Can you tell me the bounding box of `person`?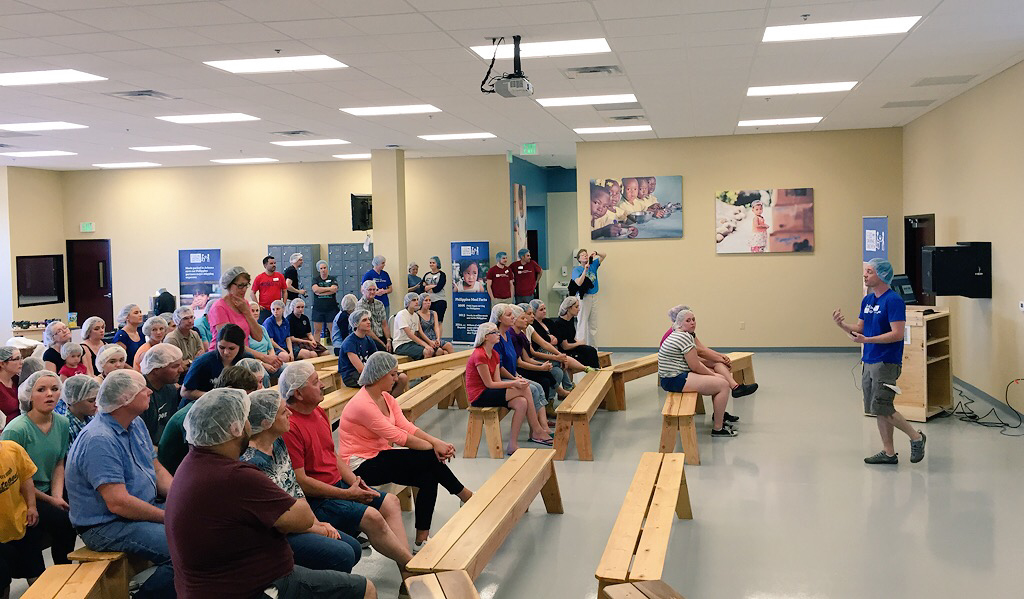
136:340:187:445.
